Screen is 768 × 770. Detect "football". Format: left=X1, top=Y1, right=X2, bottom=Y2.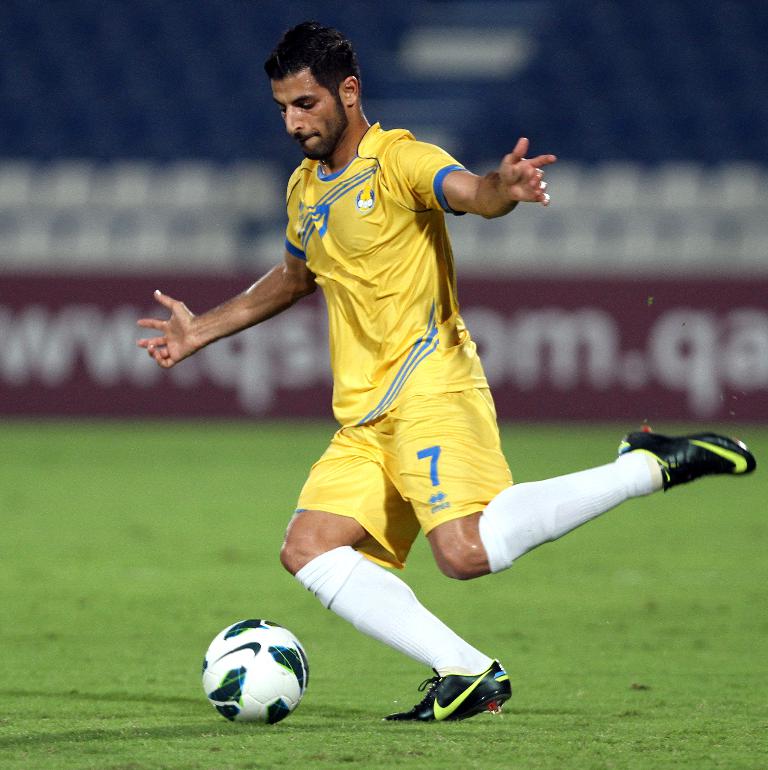
left=198, top=618, right=312, bottom=726.
